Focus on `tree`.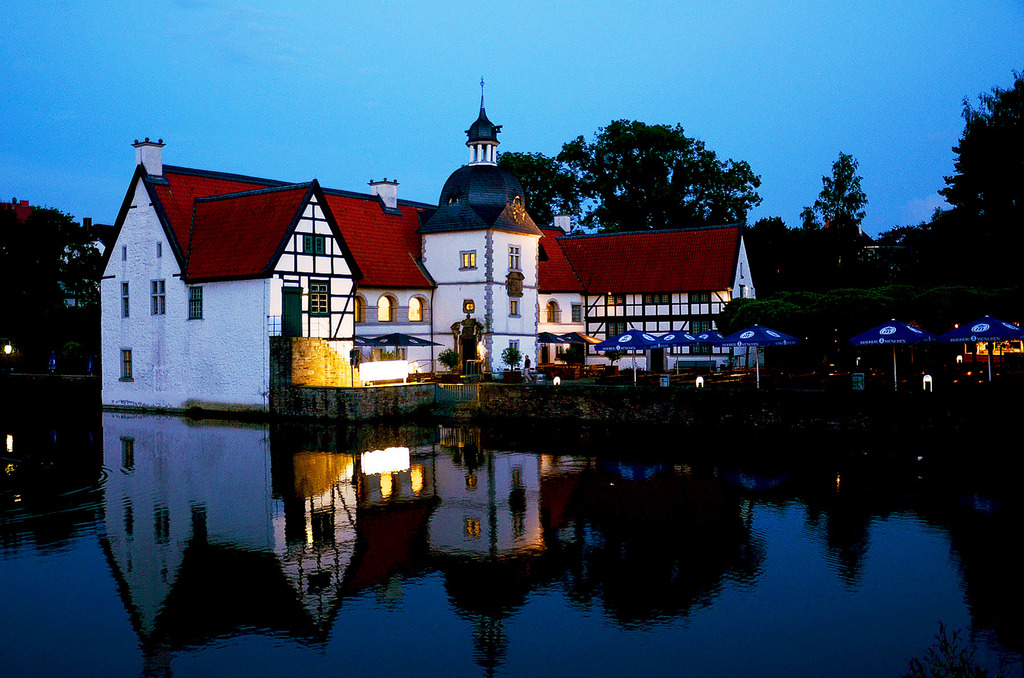
Focused at region(0, 195, 115, 380).
